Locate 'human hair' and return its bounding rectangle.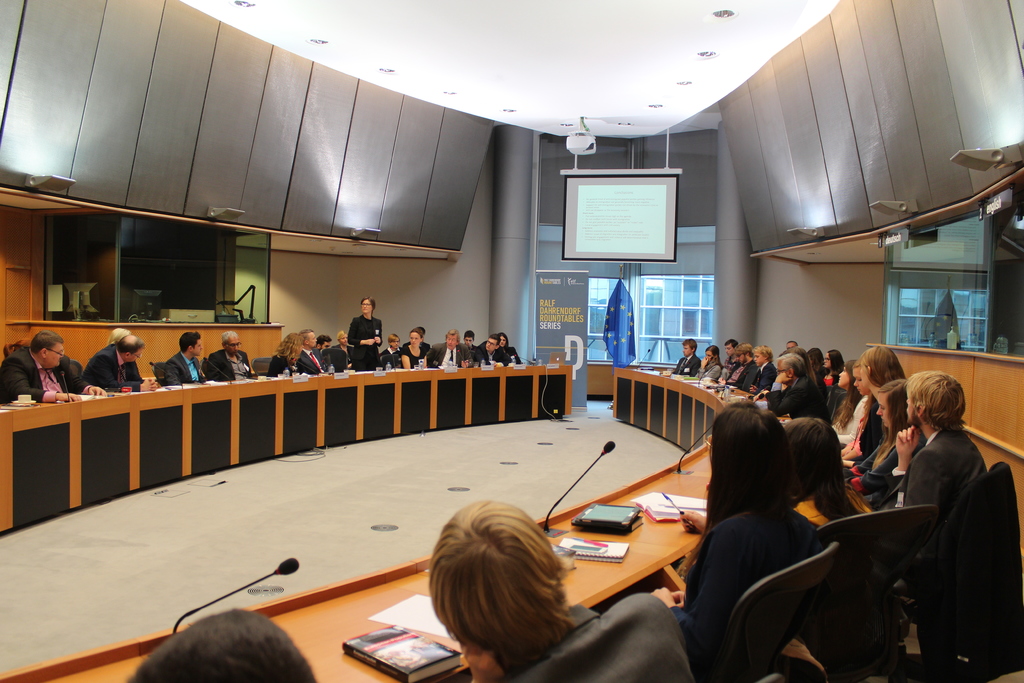
(left=833, top=359, right=863, bottom=434).
